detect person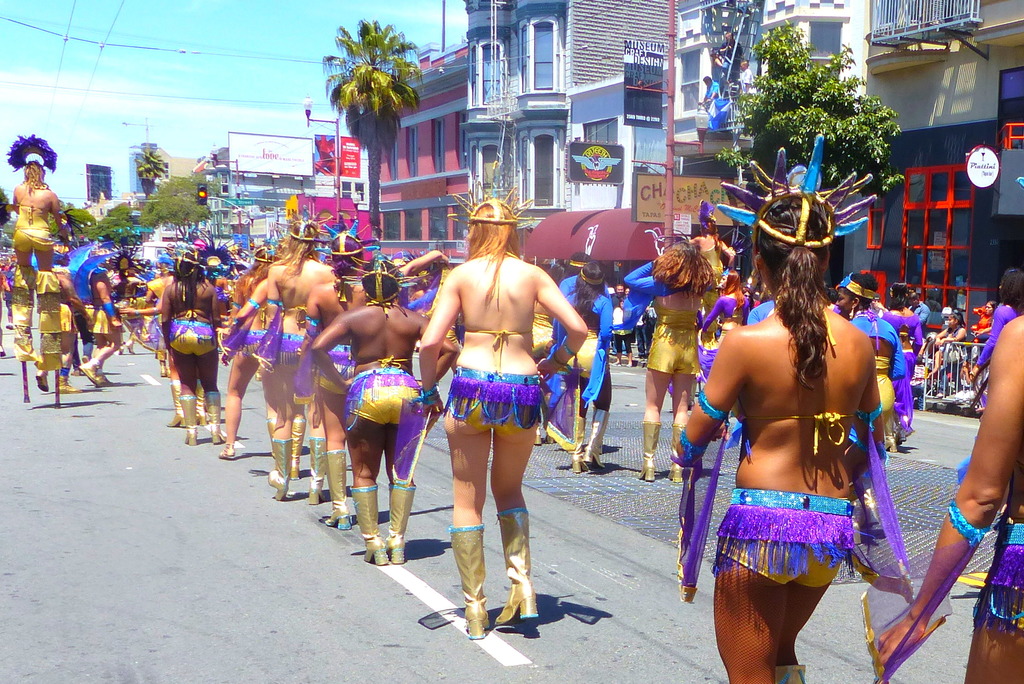
Rect(294, 228, 371, 527)
